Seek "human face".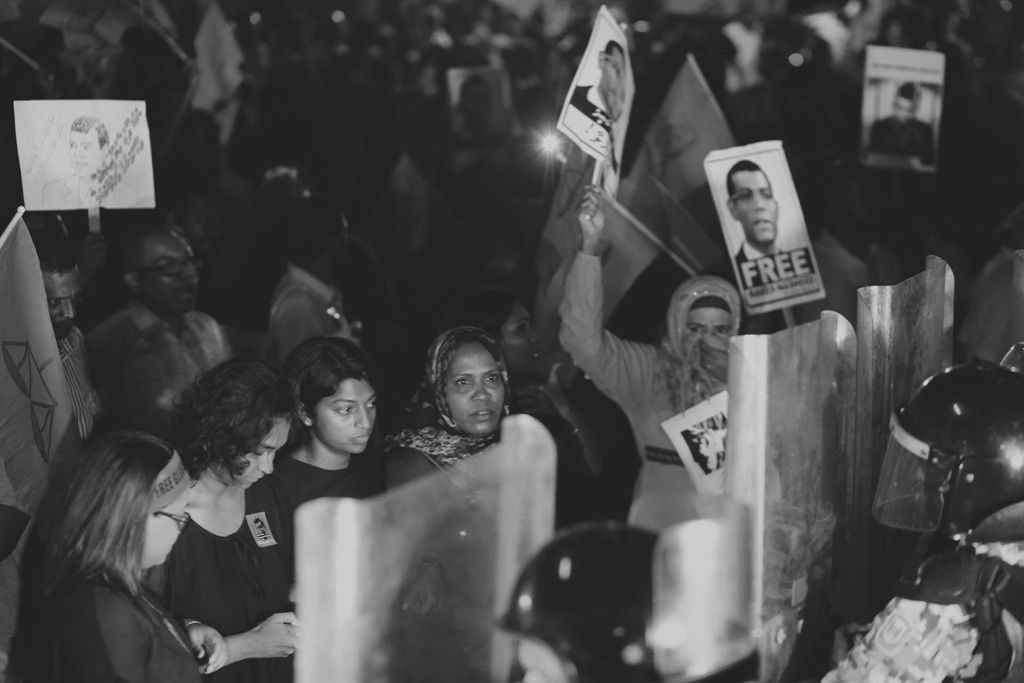
bbox(601, 47, 628, 123).
